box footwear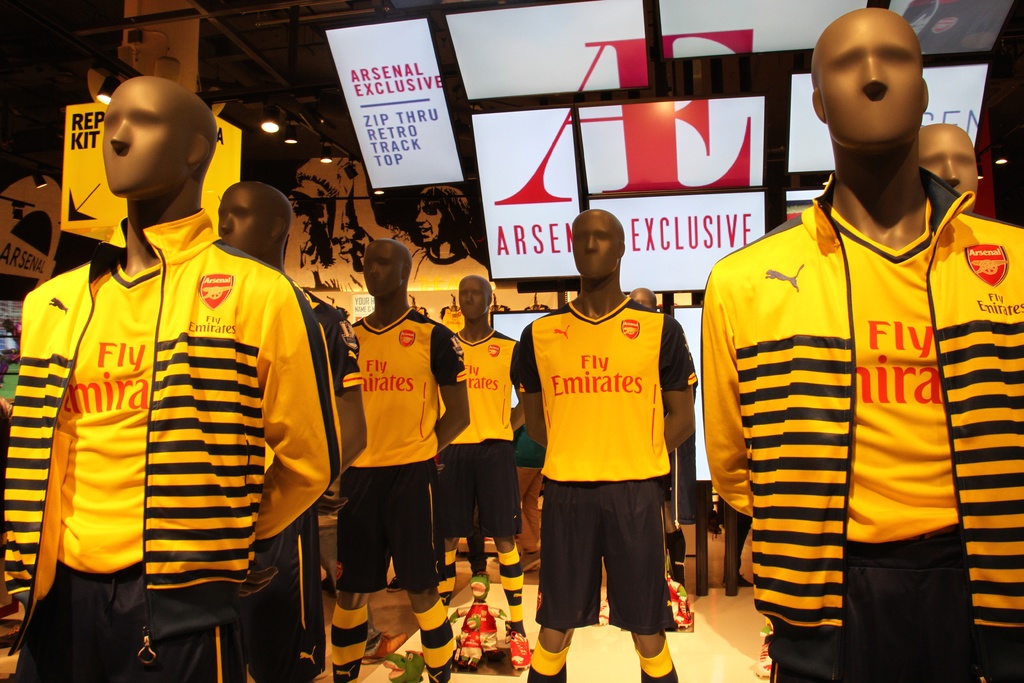
pyautogui.locateOnScreen(316, 552, 335, 600)
